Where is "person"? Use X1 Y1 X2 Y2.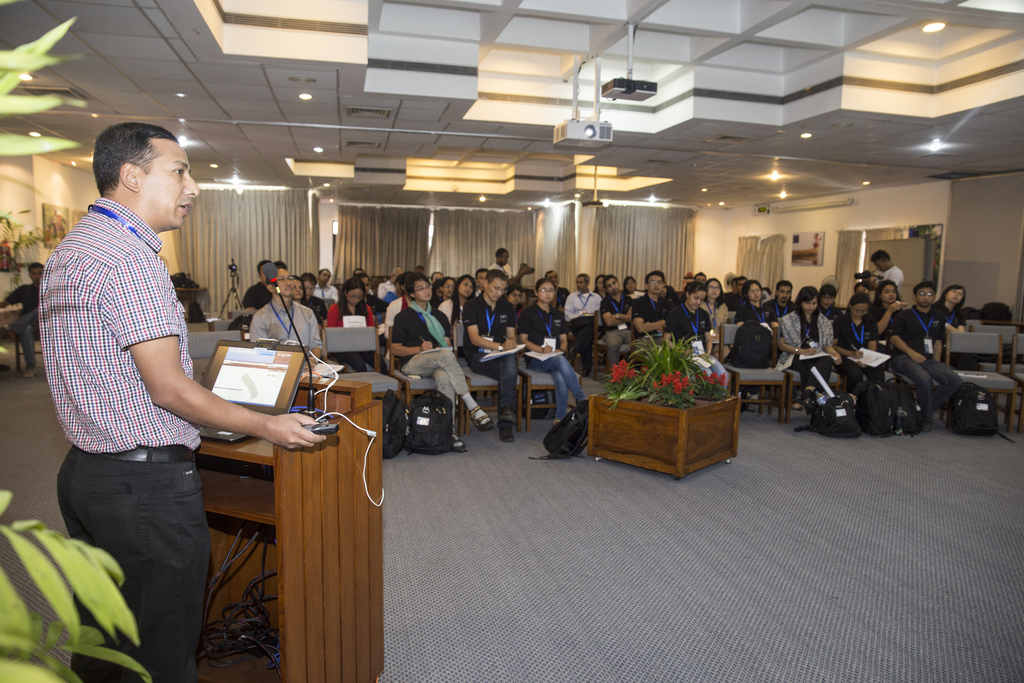
438 270 484 324.
